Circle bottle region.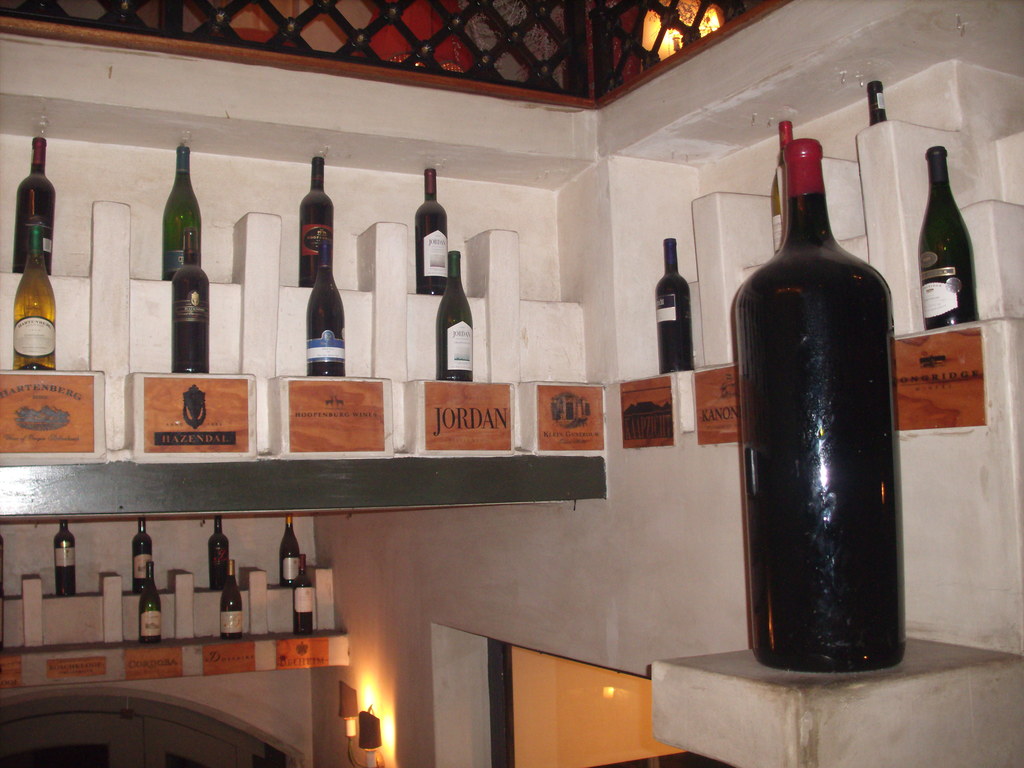
Region: Rect(280, 519, 303, 589).
